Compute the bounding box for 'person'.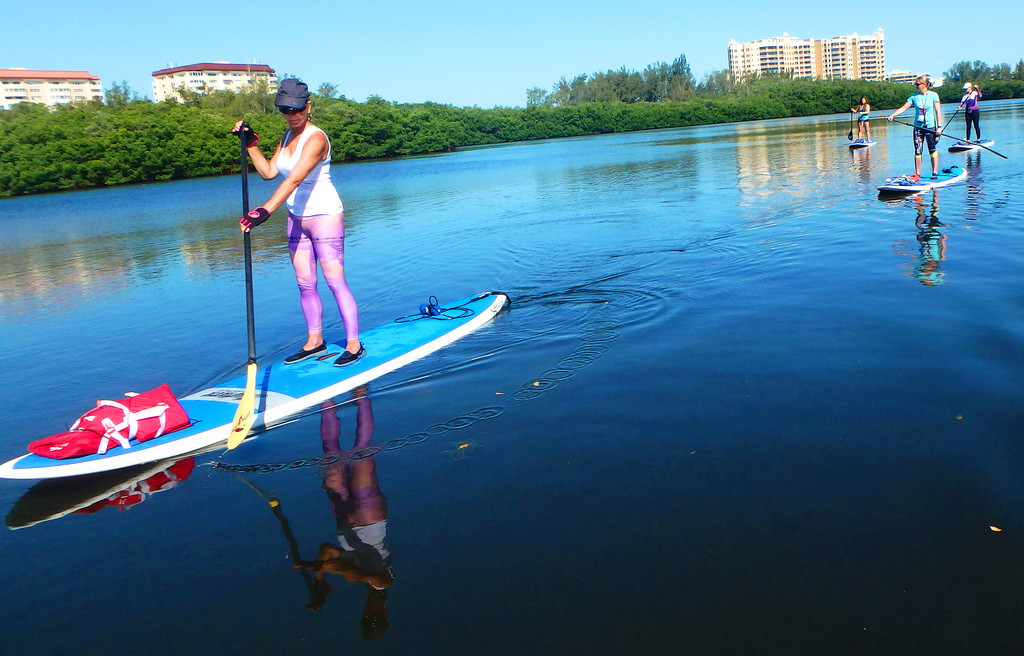
crop(961, 82, 983, 142).
